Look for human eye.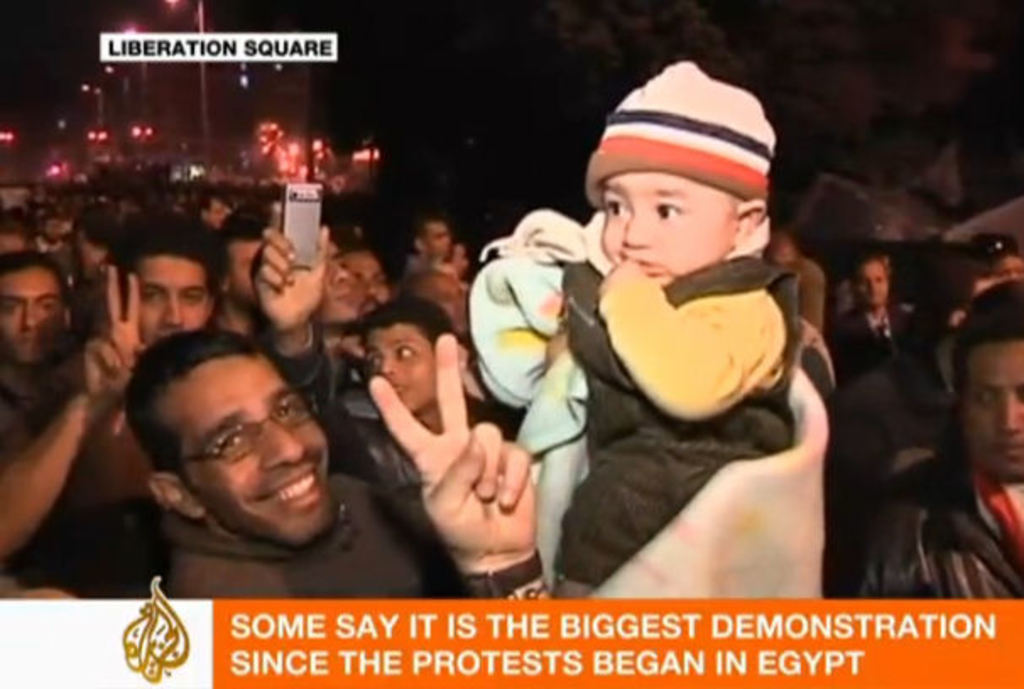
Found: box(390, 344, 416, 360).
